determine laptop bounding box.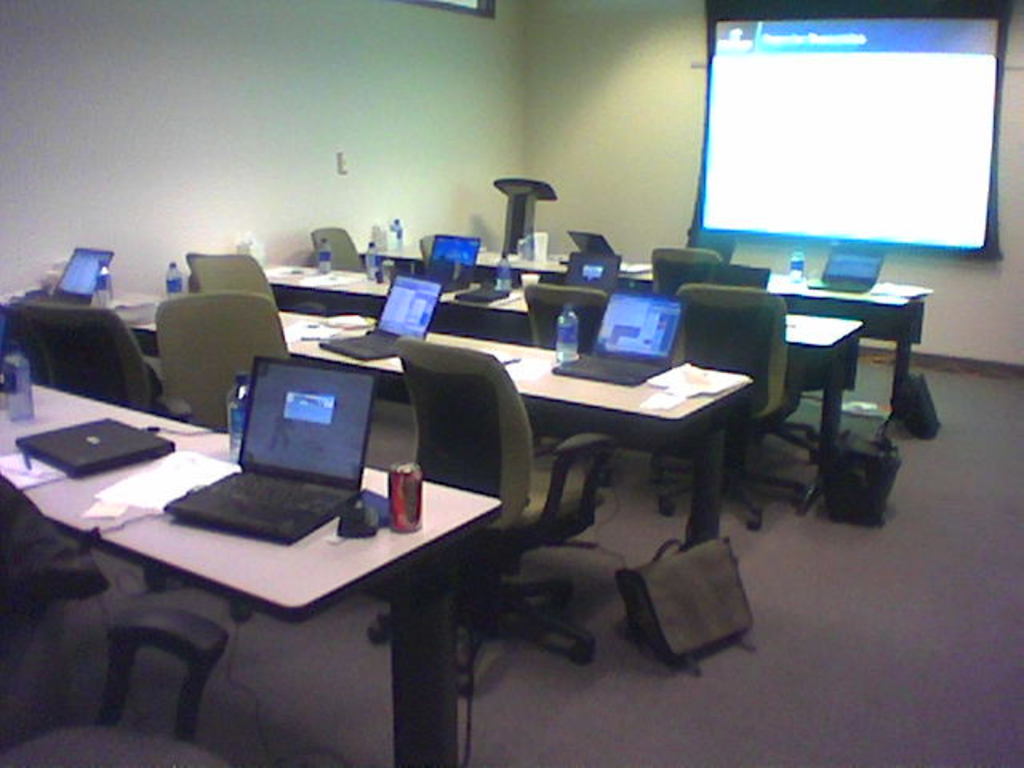
Determined: 197, 349, 373, 536.
